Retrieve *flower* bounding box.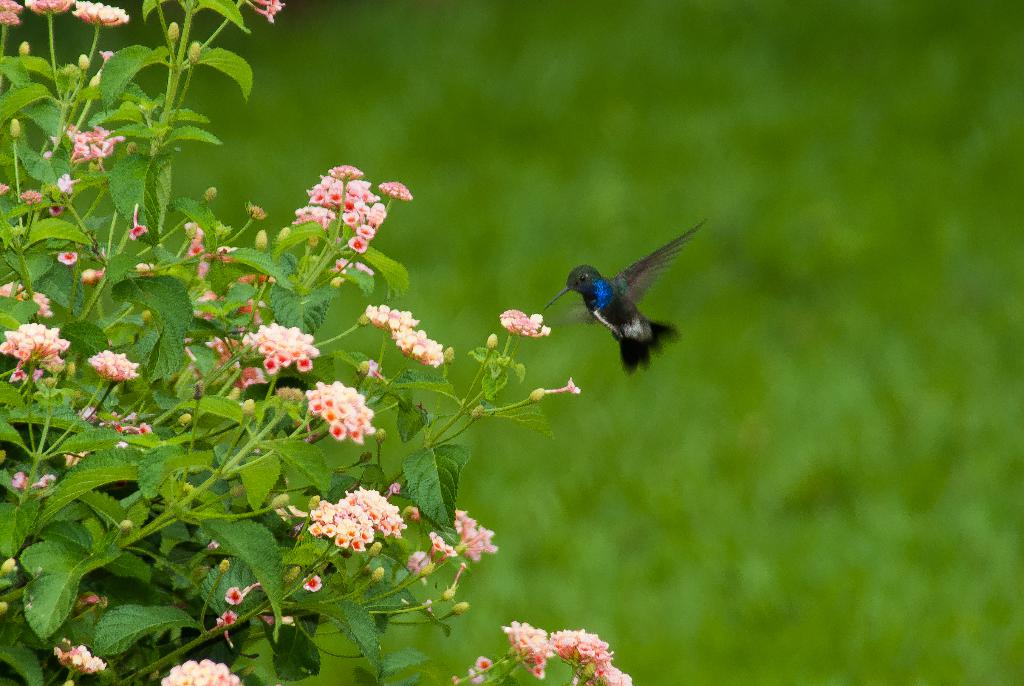
Bounding box: x1=119 y1=410 x2=155 y2=437.
